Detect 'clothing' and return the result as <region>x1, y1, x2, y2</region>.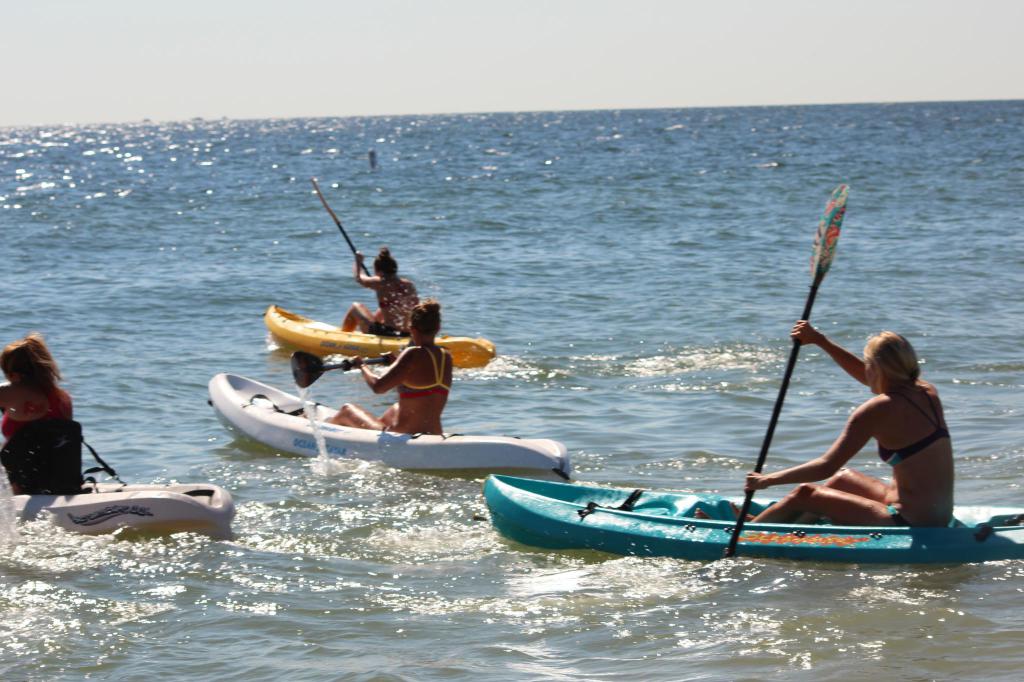
<region>876, 397, 952, 467</region>.
